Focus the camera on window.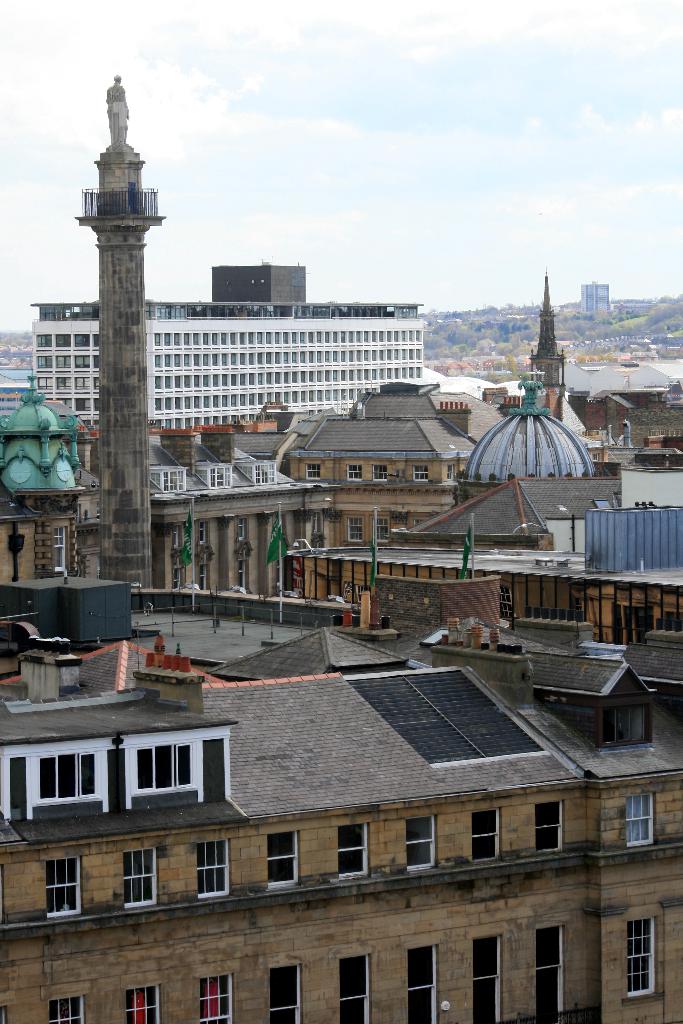
Focus region: (x1=368, y1=467, x2=391, y2=479).
